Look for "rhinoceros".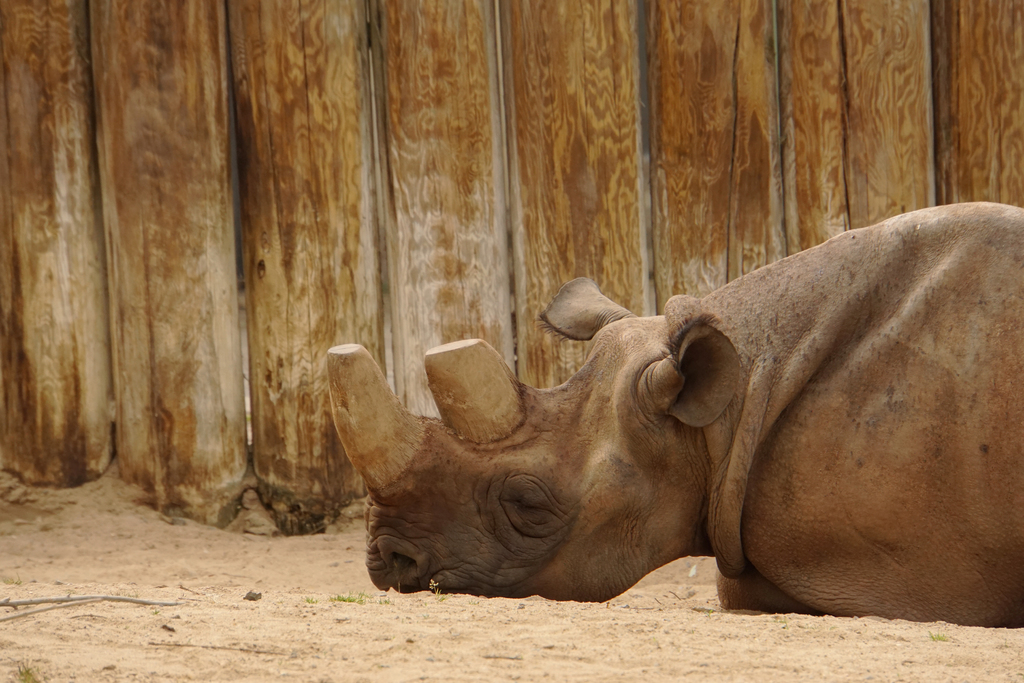
Found: locate(326, 195, 1023, 634).
